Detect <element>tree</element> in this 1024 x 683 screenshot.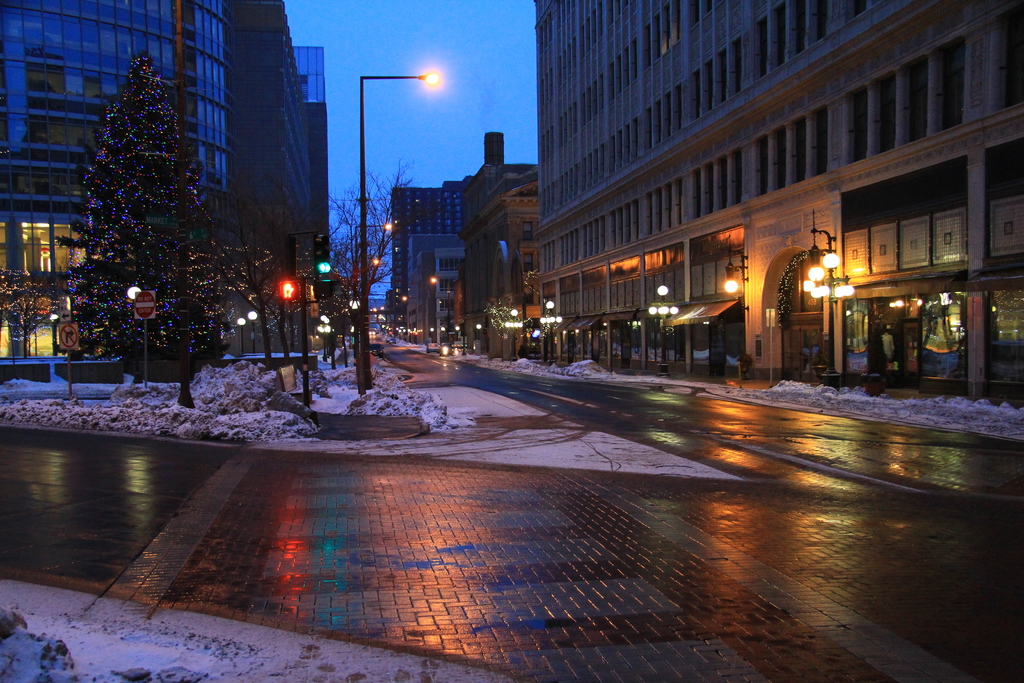
Detection: left=62, top=49, right=241, bottom=409.
